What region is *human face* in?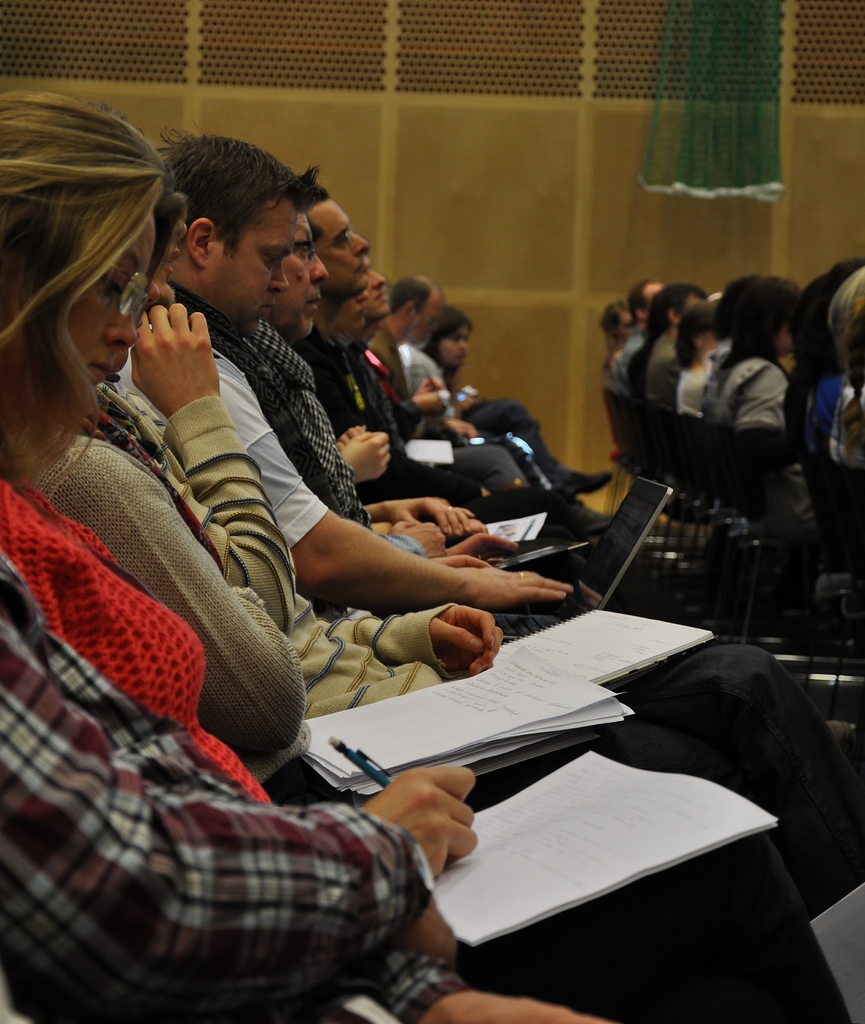
crop(151, 214, 193, 302).
